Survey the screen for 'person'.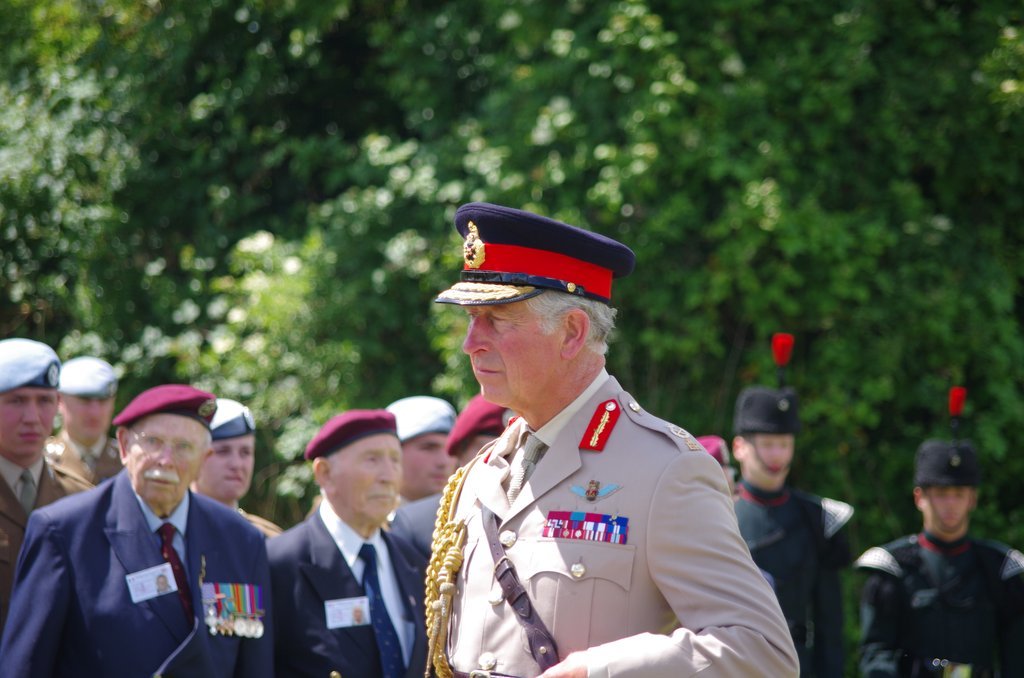
Survey found: Rect(293, 406, 426, 677).
